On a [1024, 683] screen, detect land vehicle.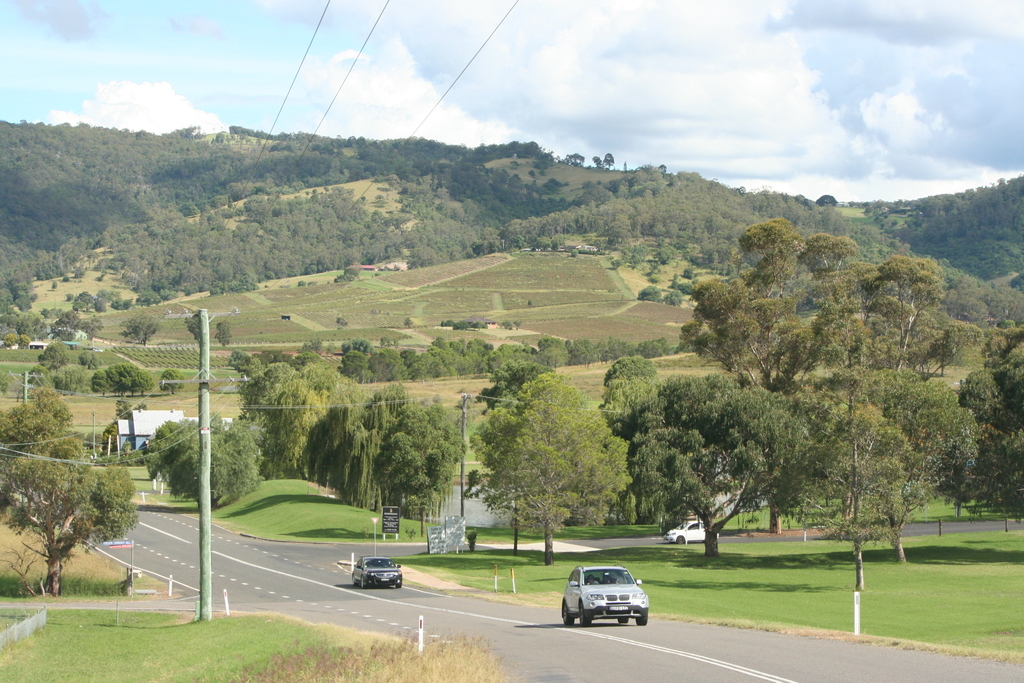
564,567,657,641.
